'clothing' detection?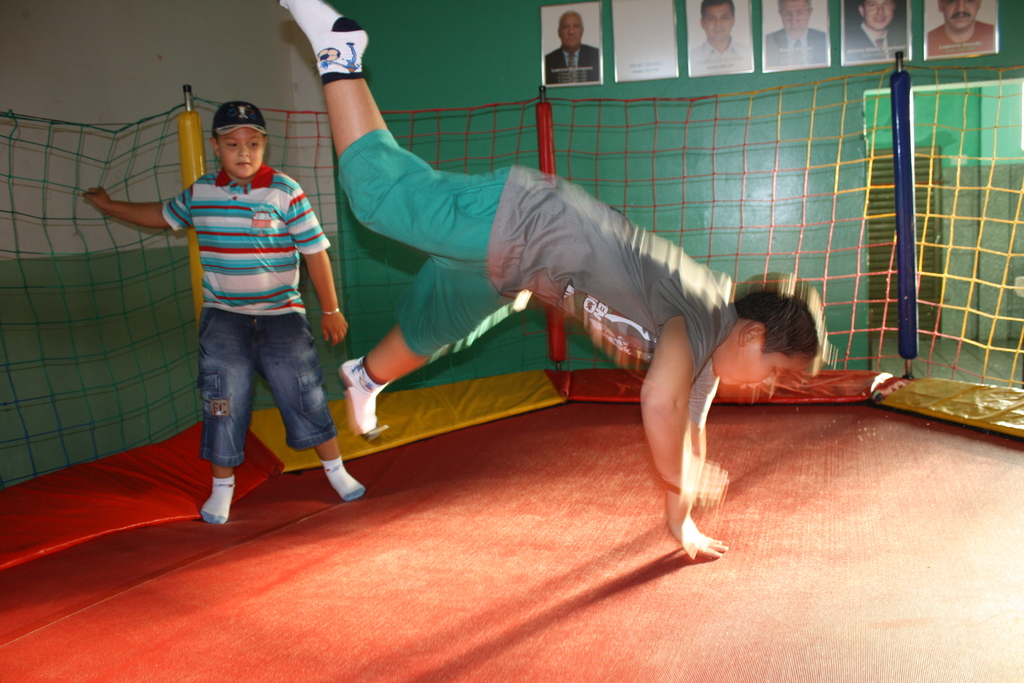
(689,41,755,76)
